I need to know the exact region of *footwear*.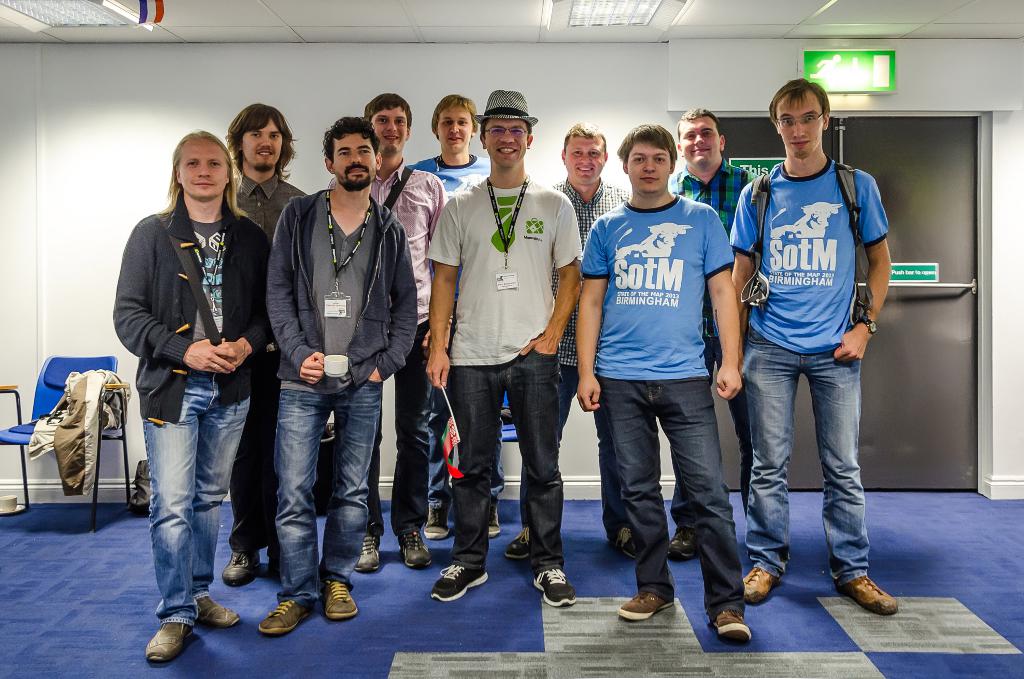
Region: locate(322, 581, 358, 618).
